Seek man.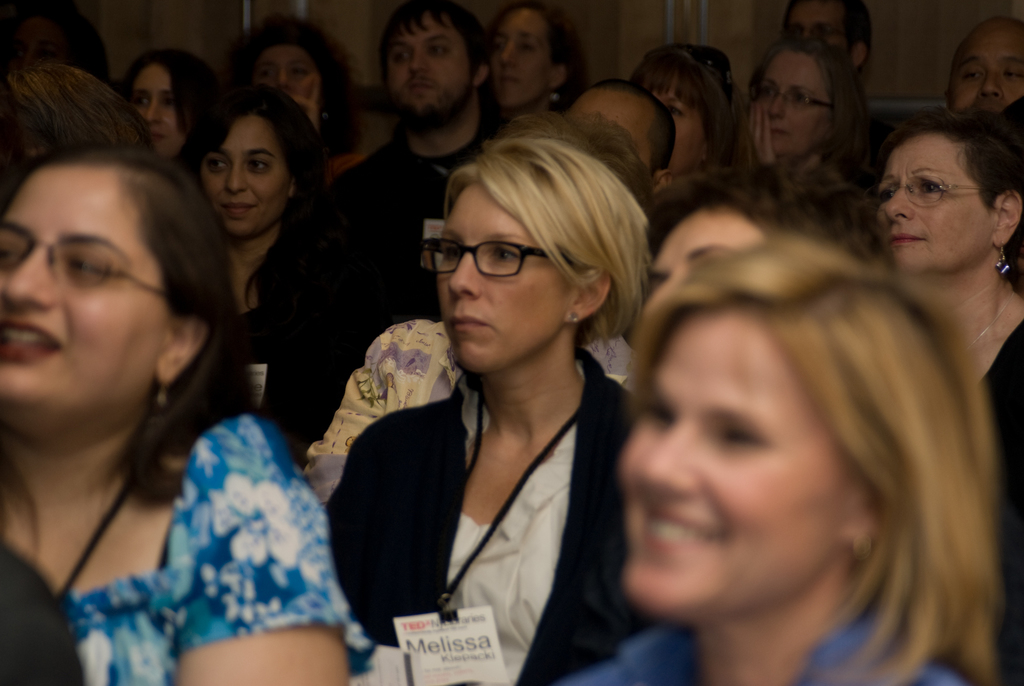
Rect(637, 176, 831, 316).
